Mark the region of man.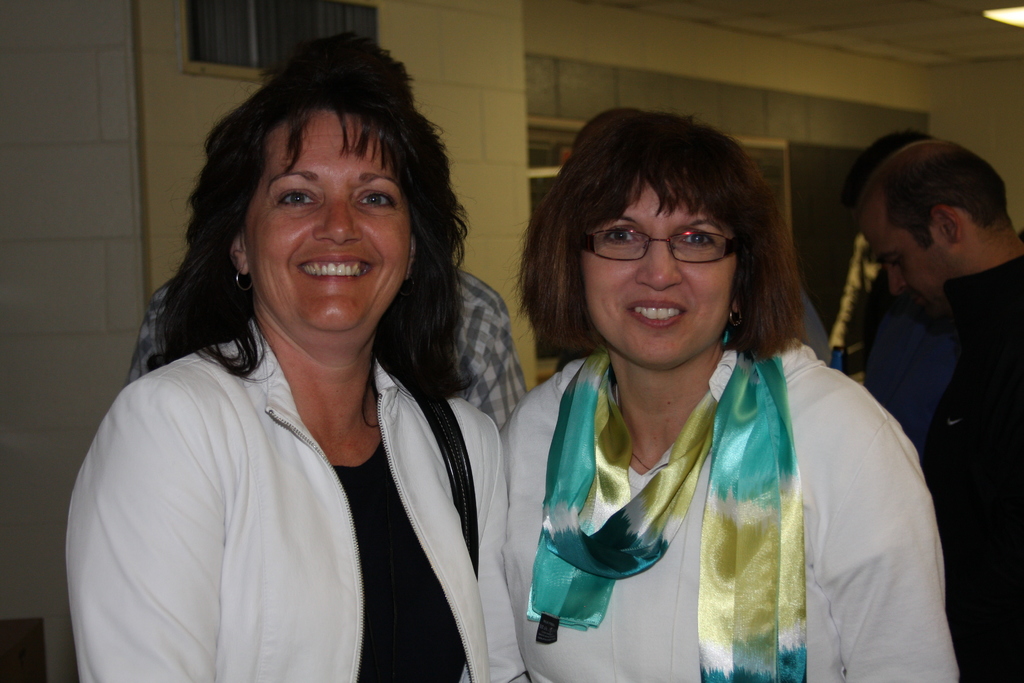
Region: x1=826, y1=126, x2=1023, y2=611.
